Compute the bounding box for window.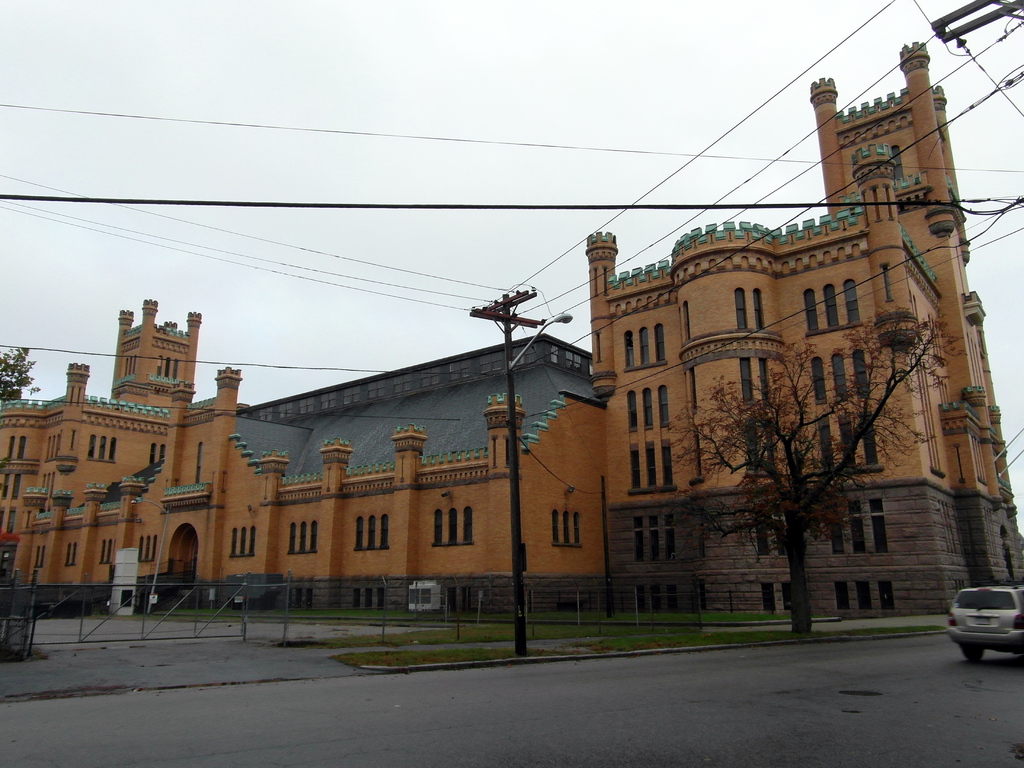
Rect(236, 527, 244, 556).
